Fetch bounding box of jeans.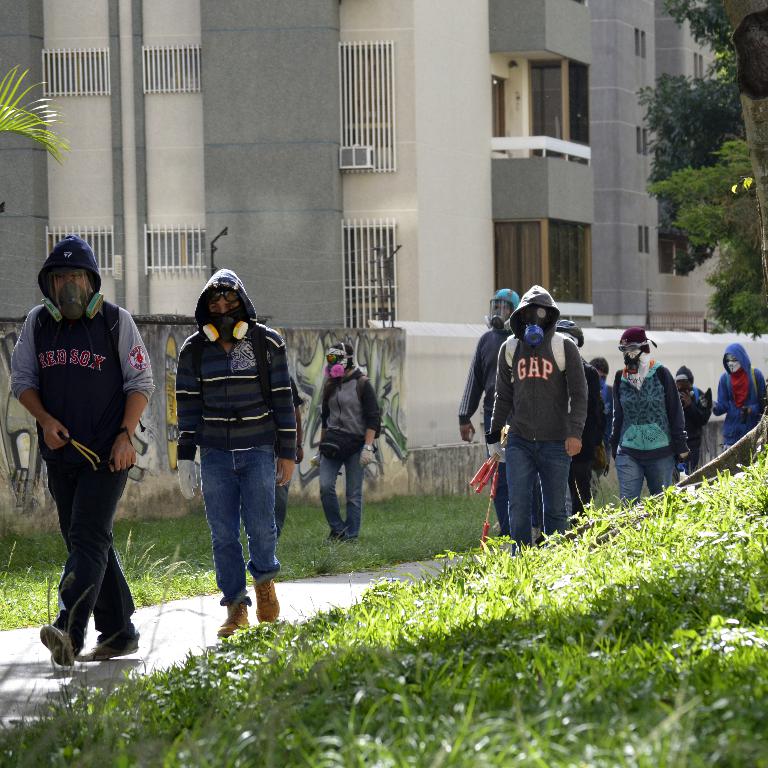
Bbox: [320, 450, 362, 523].
